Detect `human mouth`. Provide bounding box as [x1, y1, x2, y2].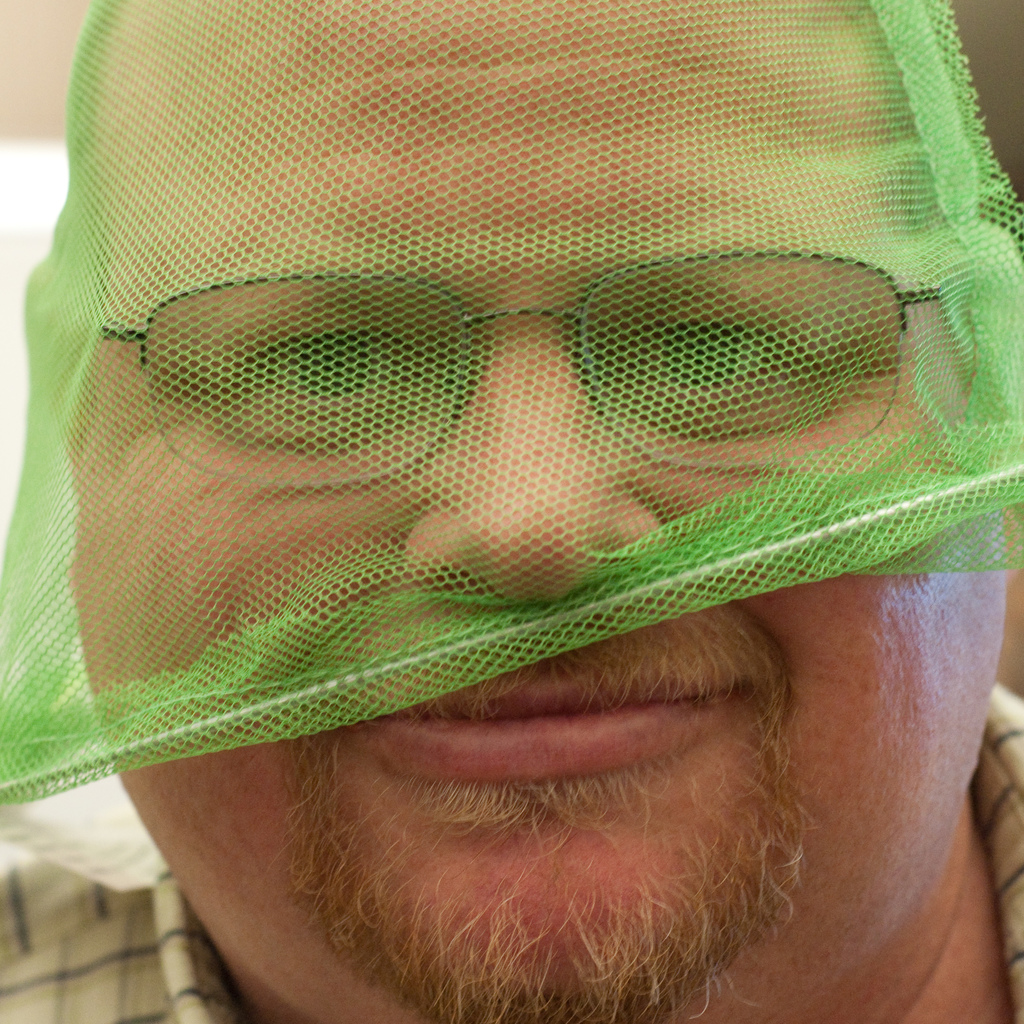
[337, 670, 764, 787].
